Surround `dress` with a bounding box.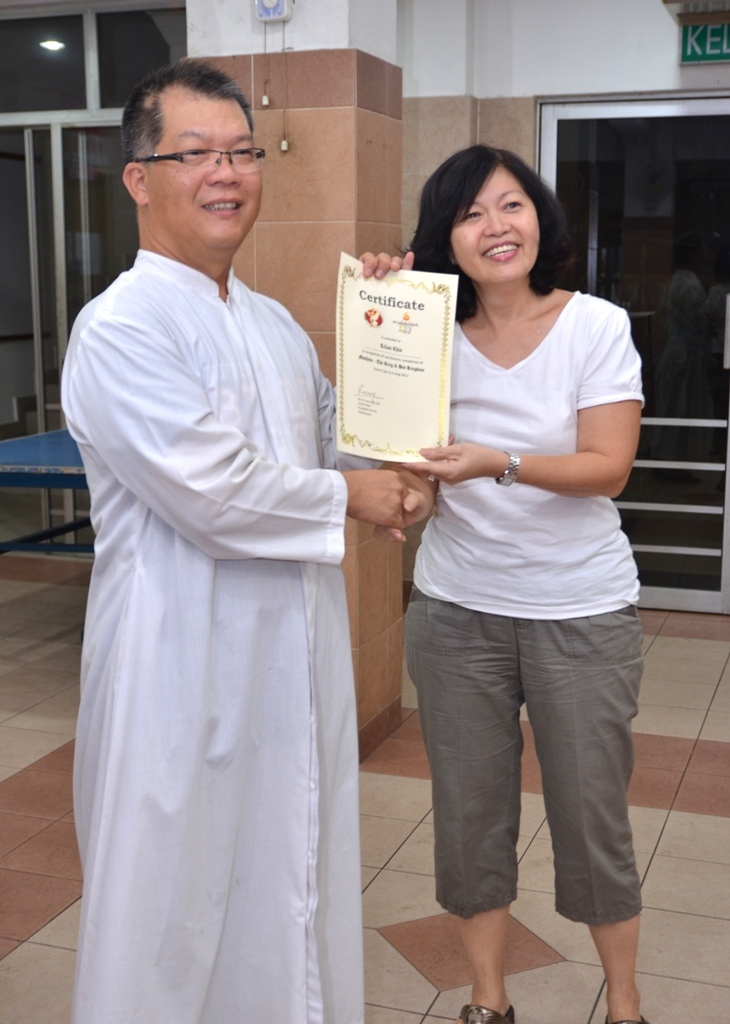
56, 268, 358, 1023.
